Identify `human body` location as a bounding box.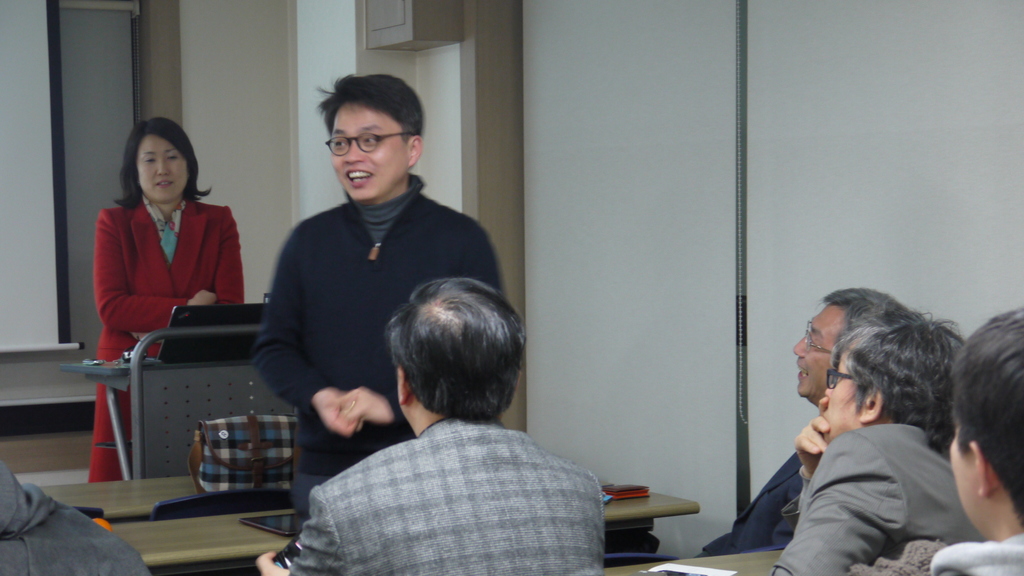
(929,305,1023,575).
